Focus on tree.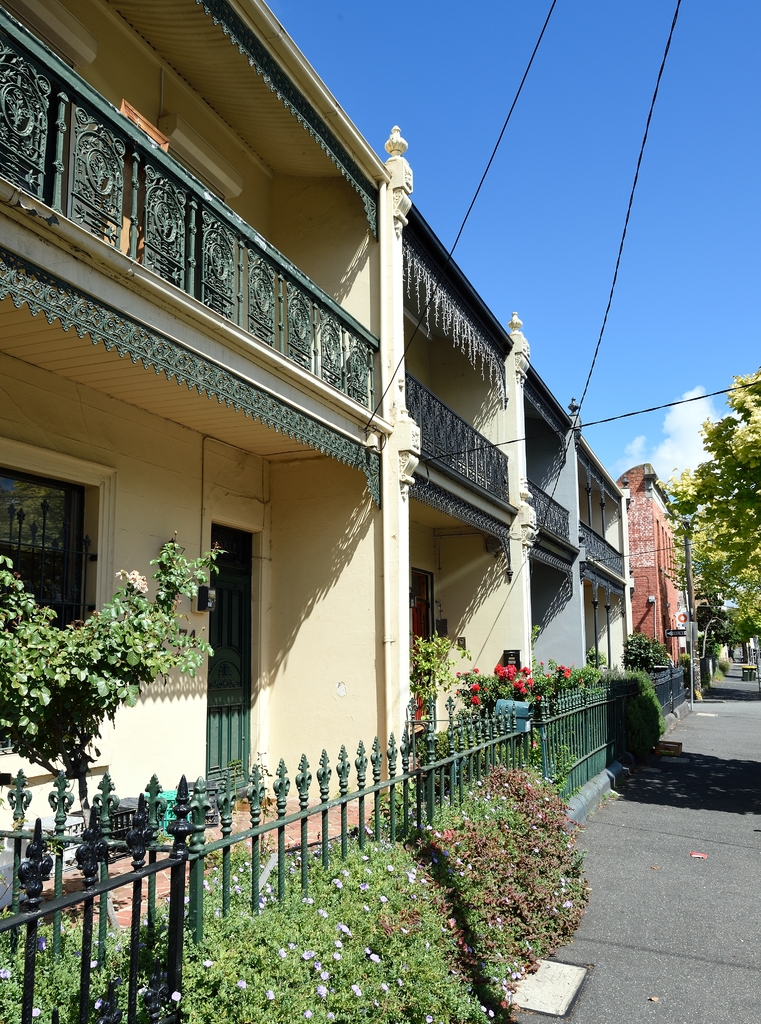
Focused at [657,363,760,654].
